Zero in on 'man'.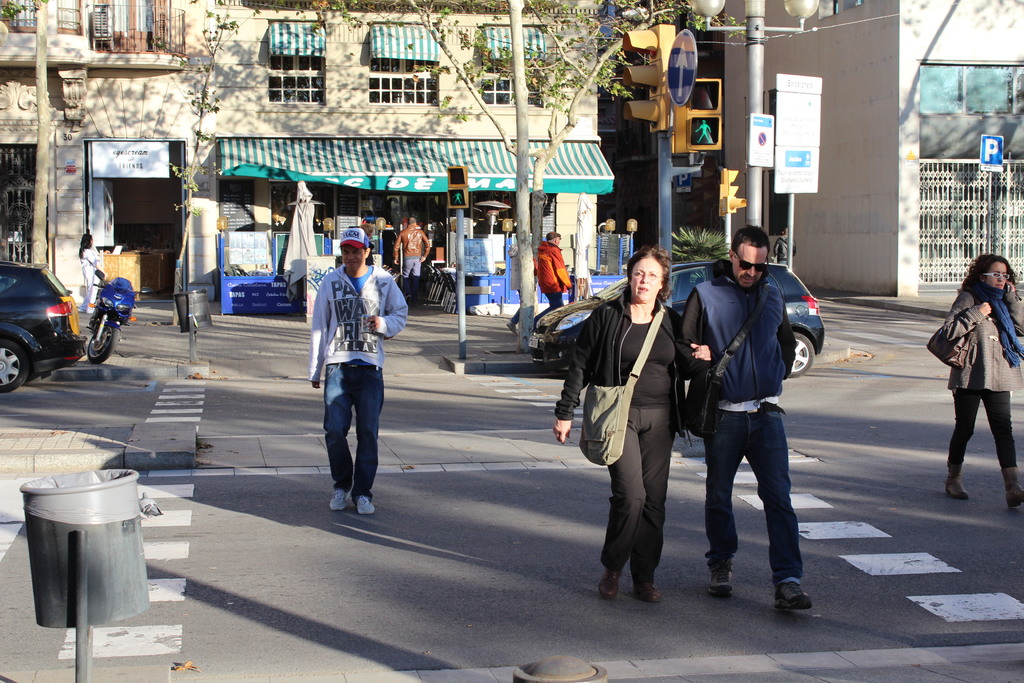
Zeroed in: [684,214,824,622].
